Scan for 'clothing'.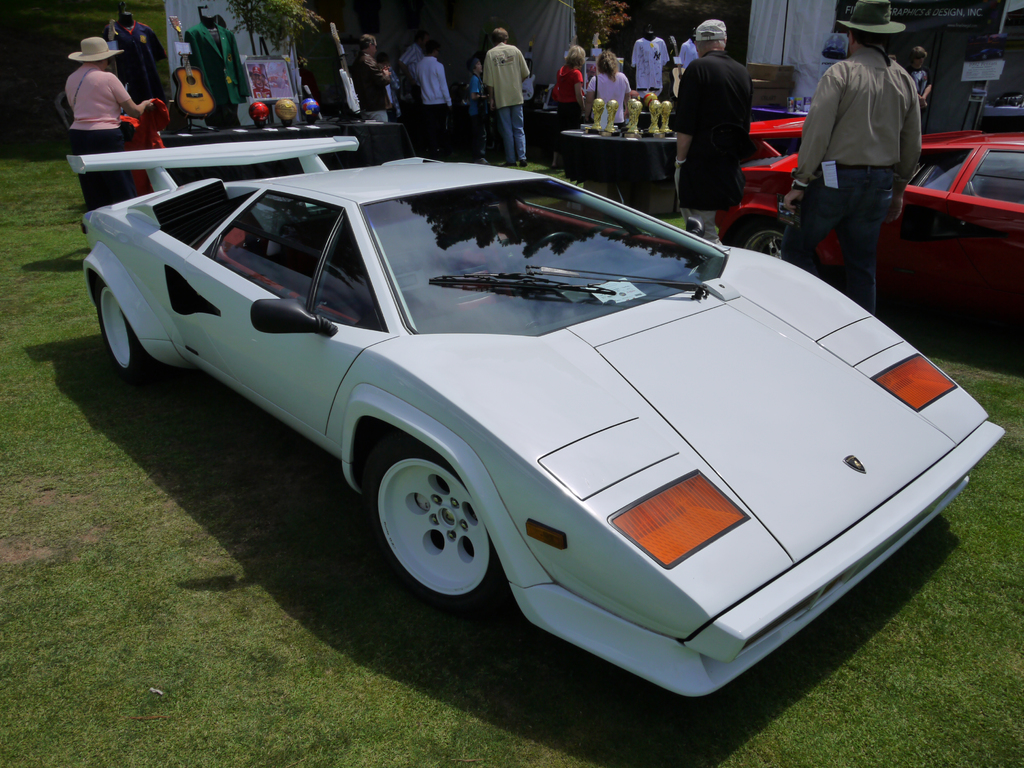
Scan result: [662, 49, 753, 252].
